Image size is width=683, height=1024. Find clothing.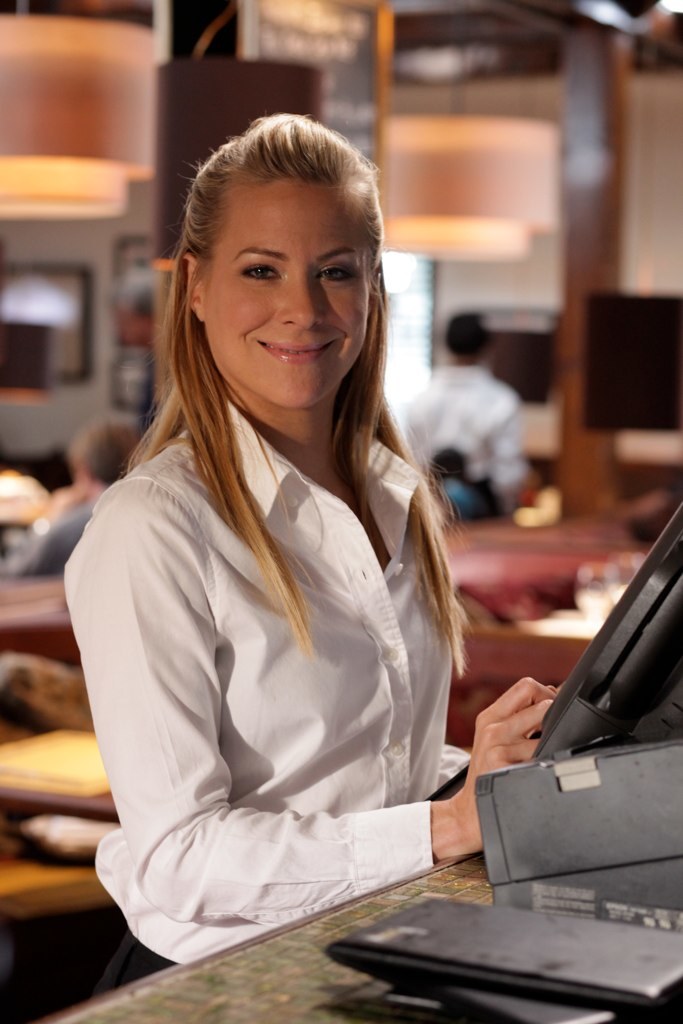
l=14, t=505, r=106, b=581.
